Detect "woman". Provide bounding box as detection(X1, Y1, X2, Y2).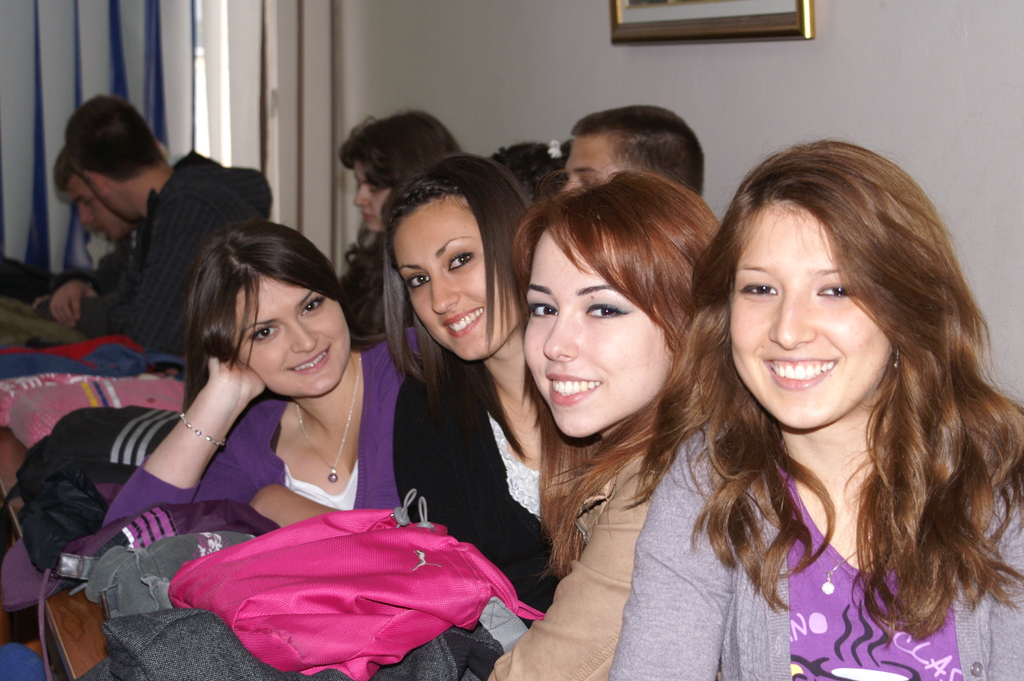
detection(82, 216, 408, 600).
